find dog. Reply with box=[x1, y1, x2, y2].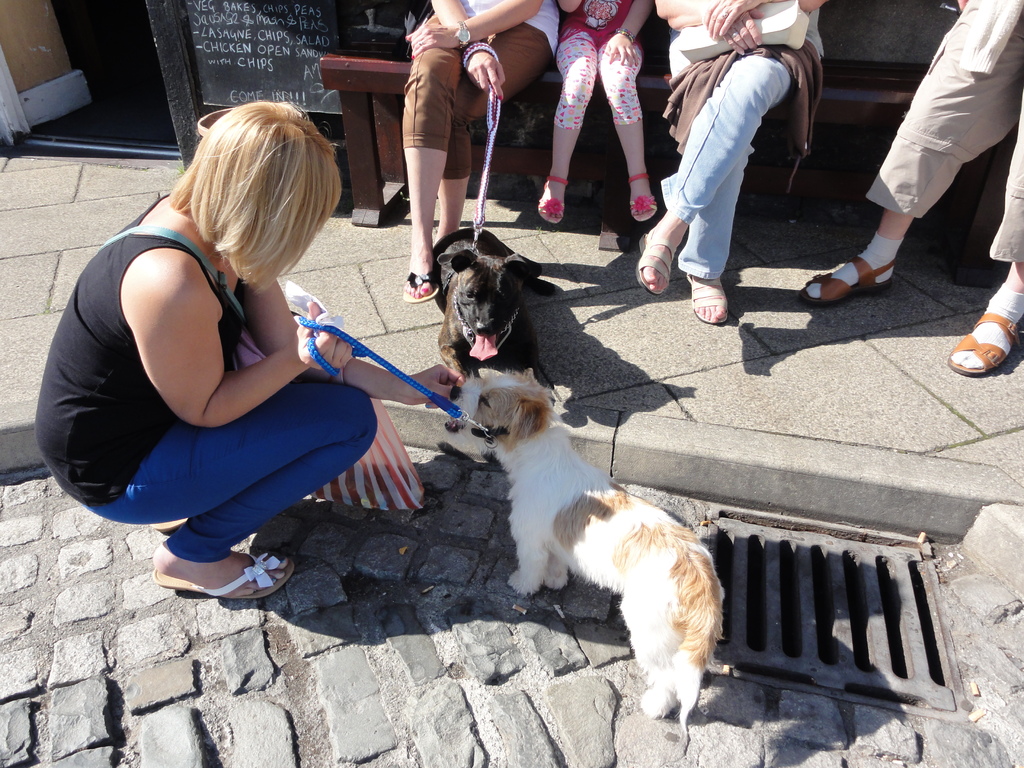
box=[426, 221, 559, 400].
